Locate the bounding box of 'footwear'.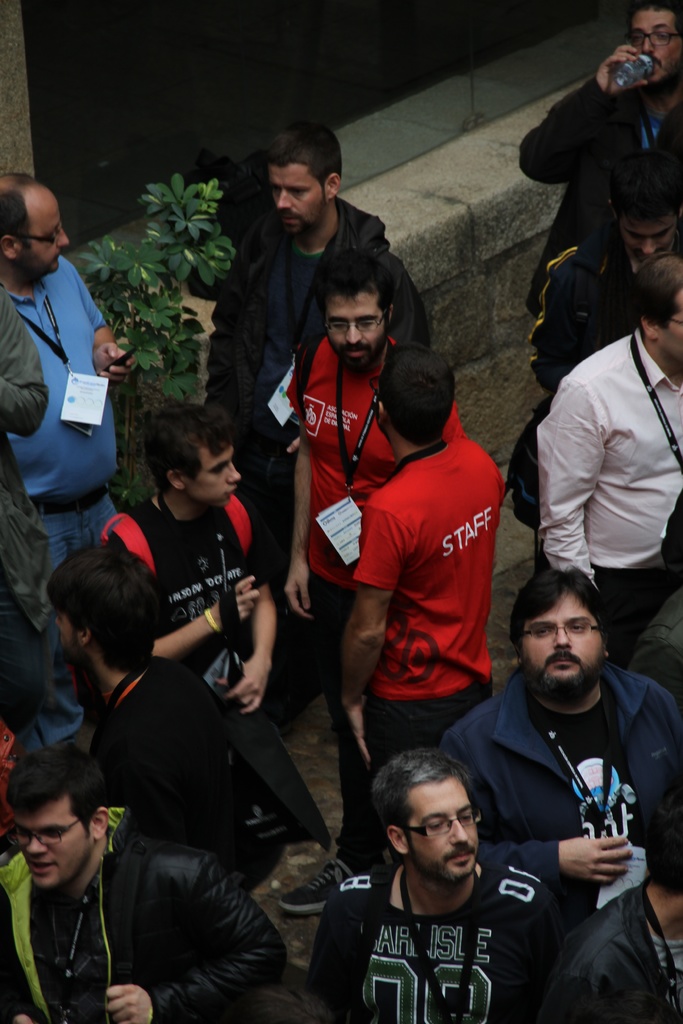
Bounding box: (x1=276, y1=852, x2=359, y2=913).
